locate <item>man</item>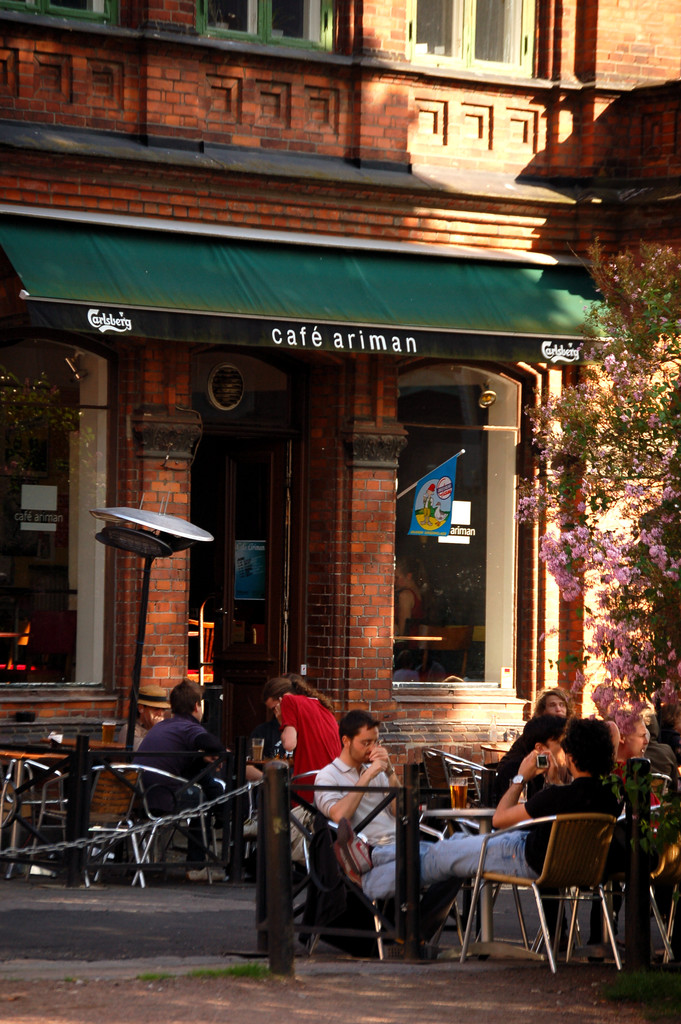
box(331, 707, 623, 931)
